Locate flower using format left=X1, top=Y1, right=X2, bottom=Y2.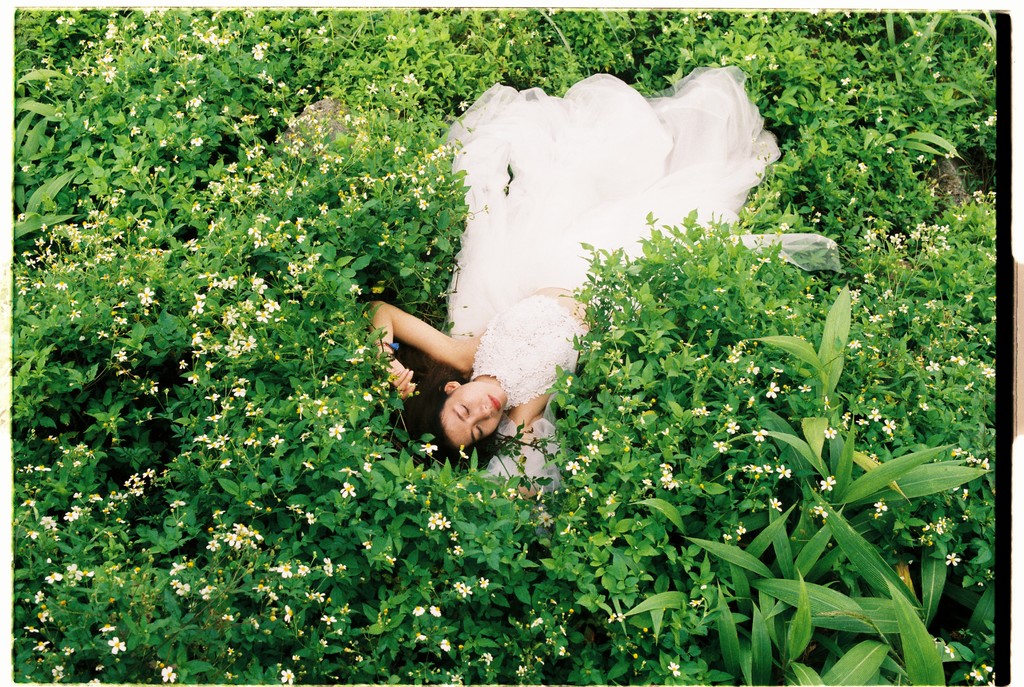
left=173, top=332, right=216, bottom=357.
